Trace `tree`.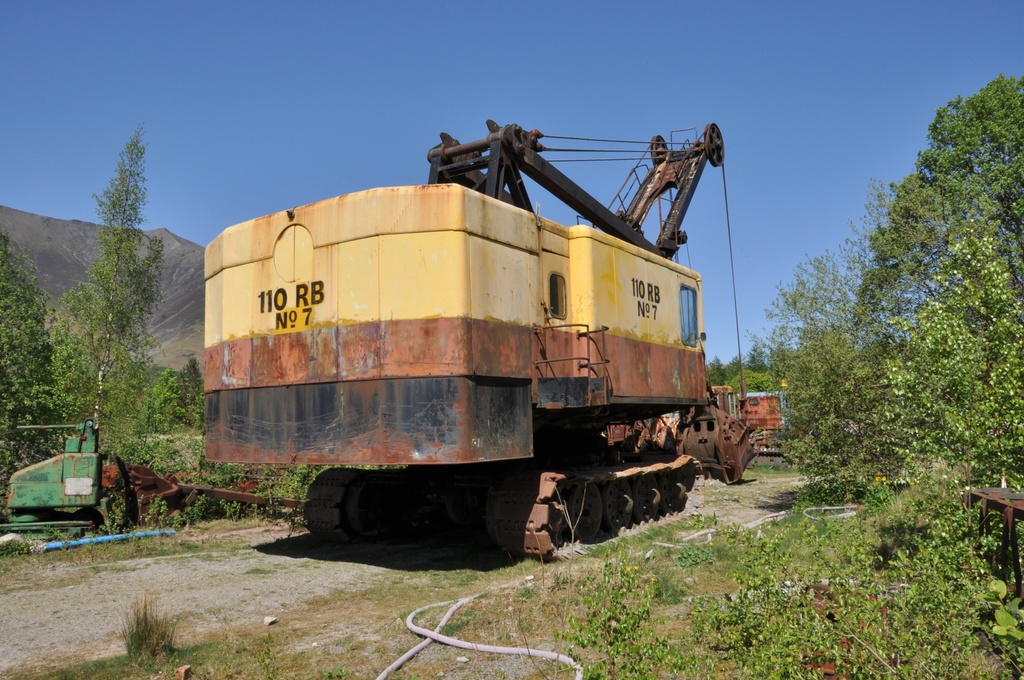
Traced to 44:119:202:477.
